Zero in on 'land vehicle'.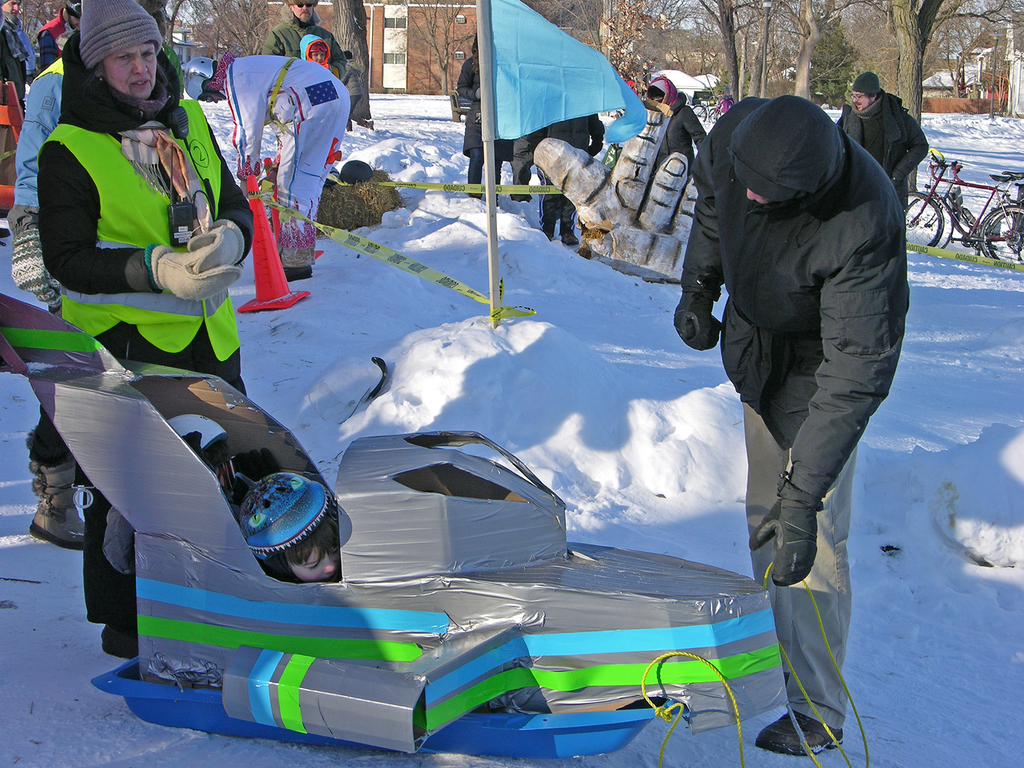
Zeroed in: locate(692, 97, 718, 122).
